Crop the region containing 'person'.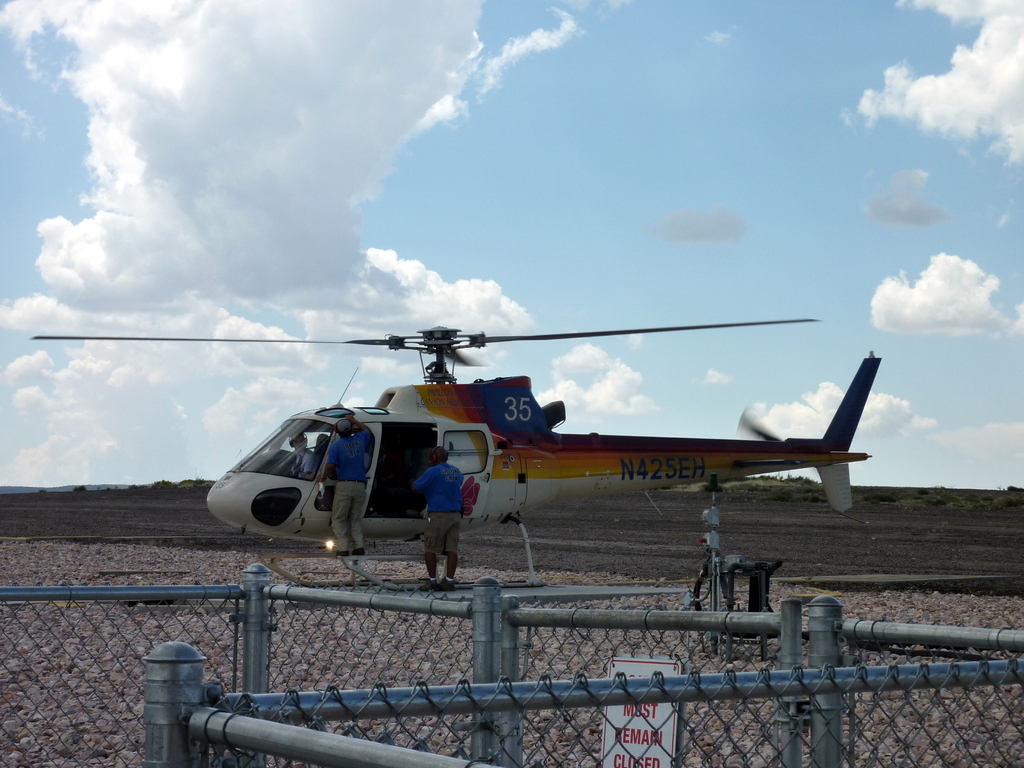
Crop region: box(403, 440, 467, 585).
